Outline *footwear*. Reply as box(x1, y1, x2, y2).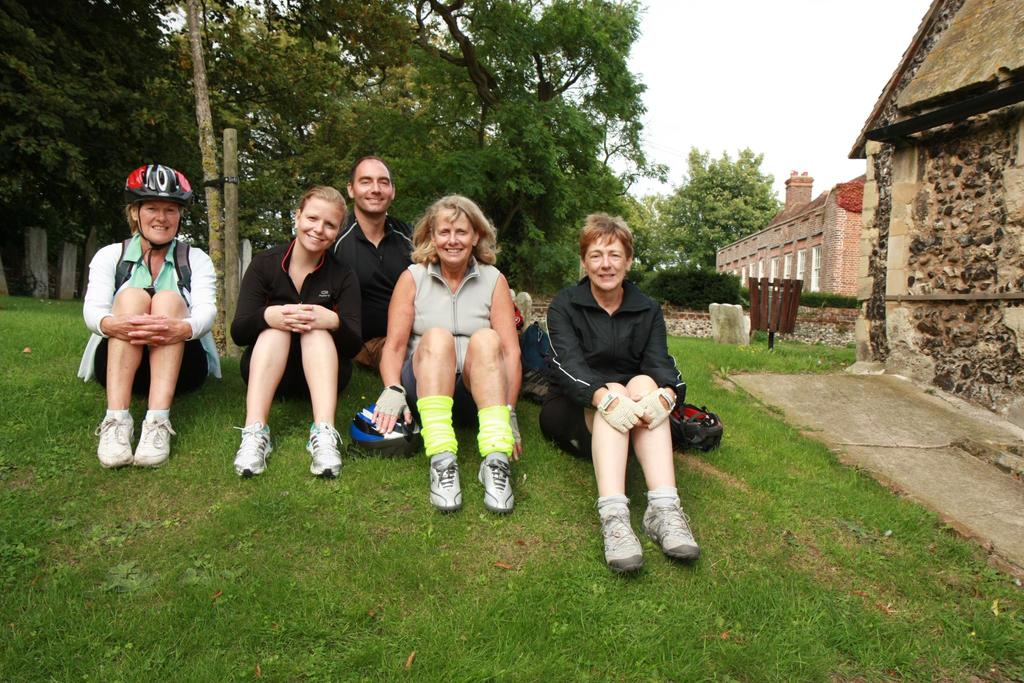
box(641, 491, 698, 562).
